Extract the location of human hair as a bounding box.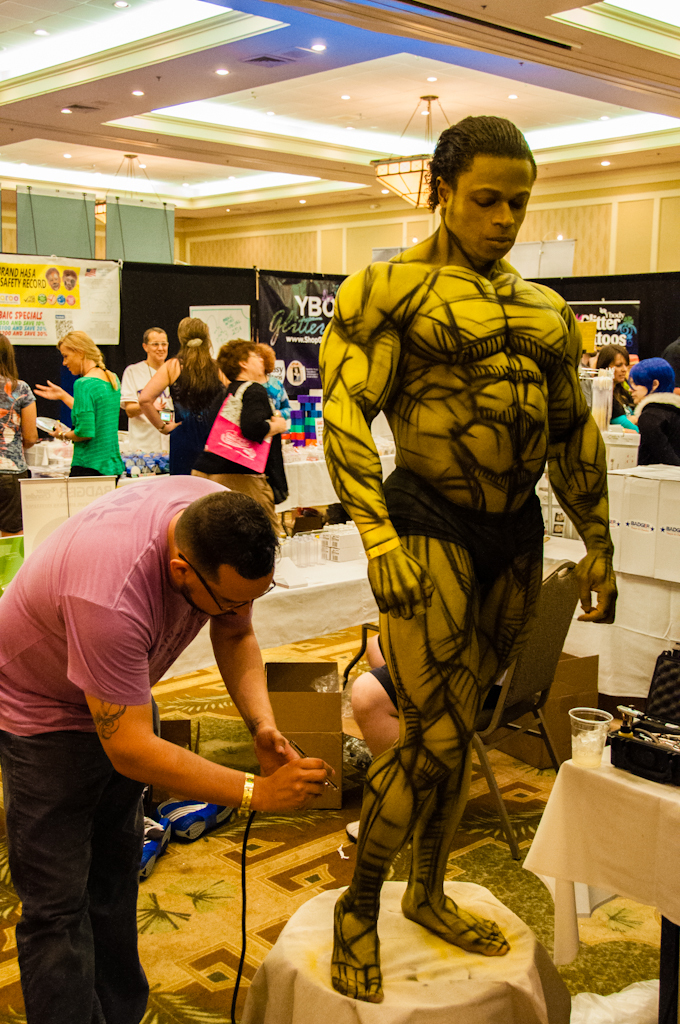
(57, 325, 103, 366).
